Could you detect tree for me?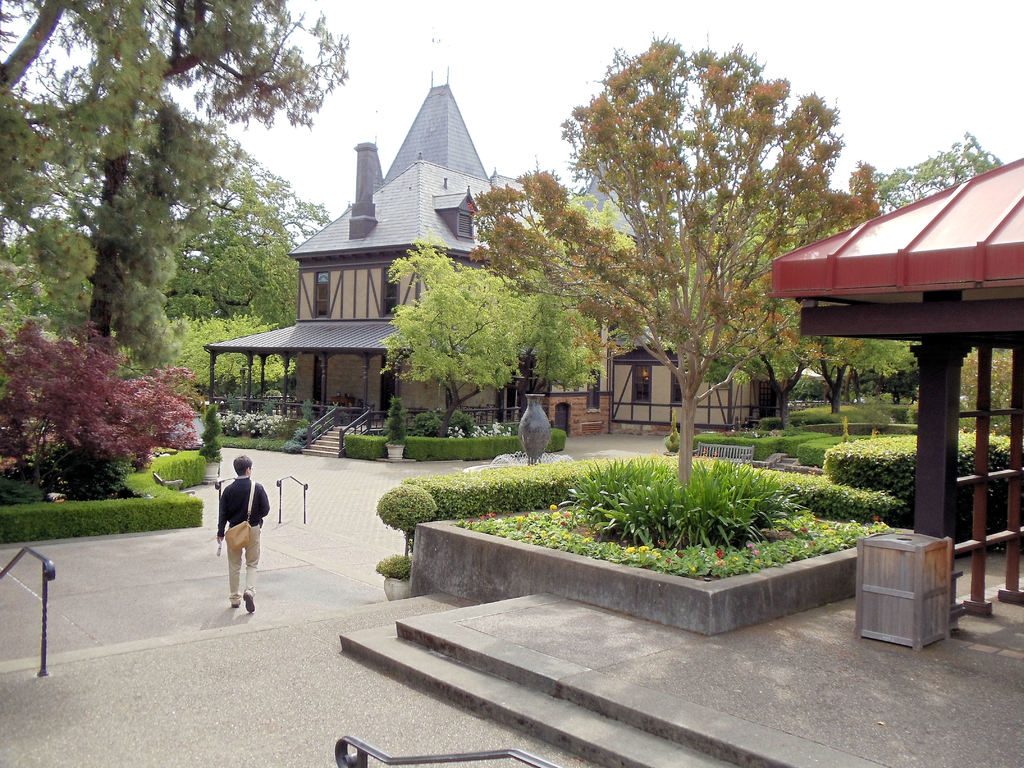
Detection result: crop(964, 340, 1023, 417).
